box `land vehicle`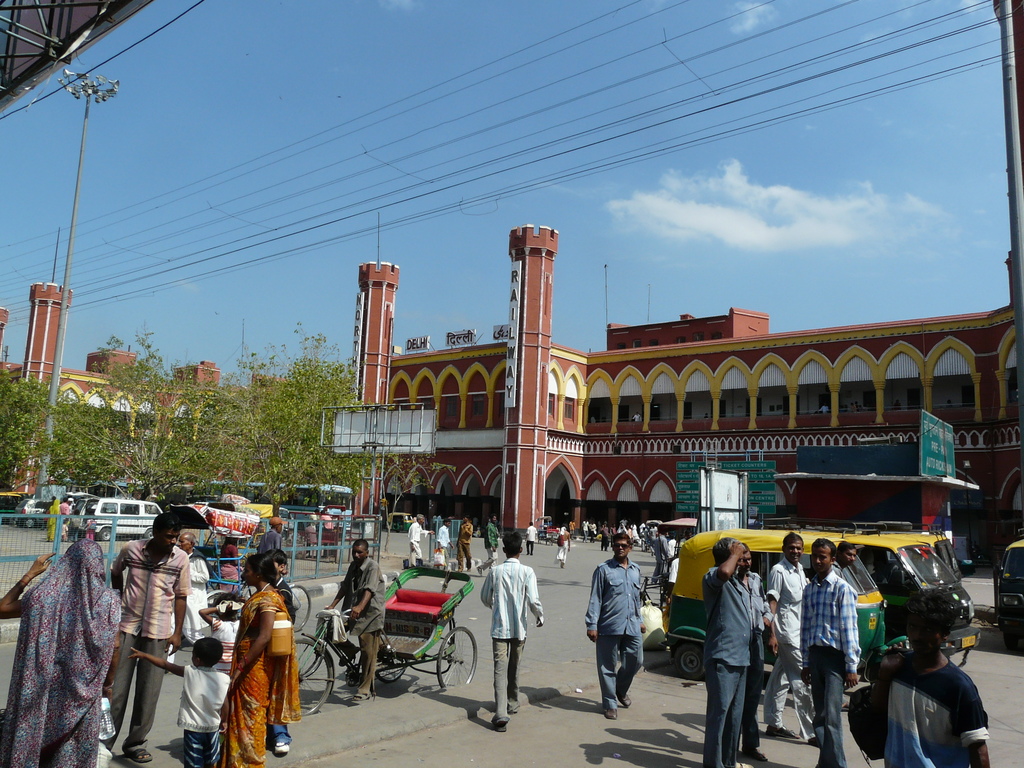
{"left": 991, "top": 528, "right": 1023, "bottom": 654}
